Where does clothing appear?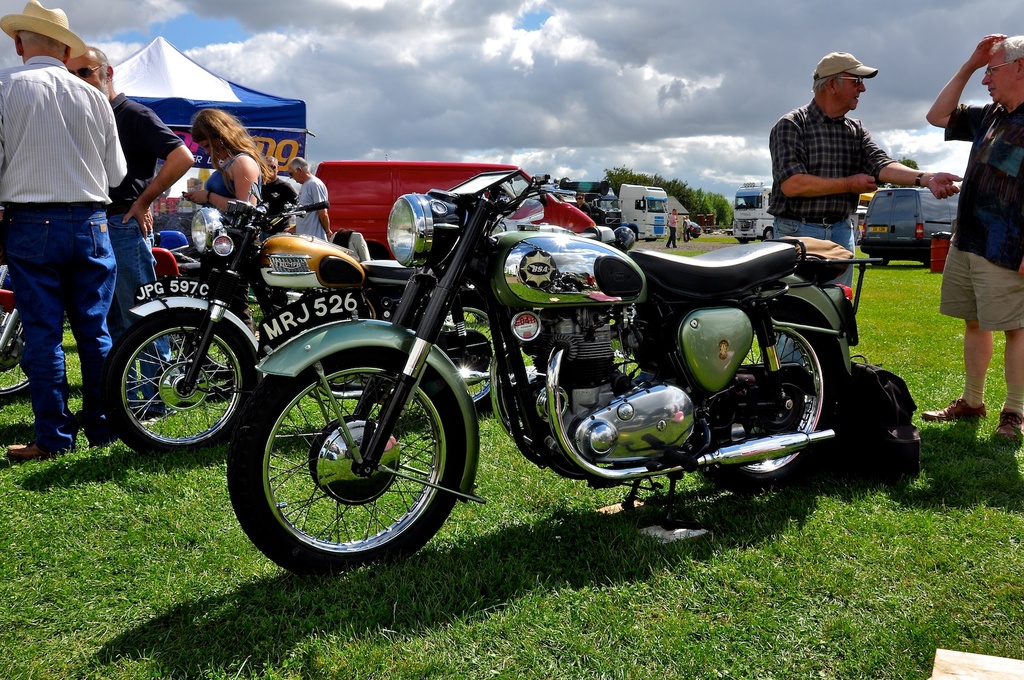
Appears at (112, 91, 189, 376).
